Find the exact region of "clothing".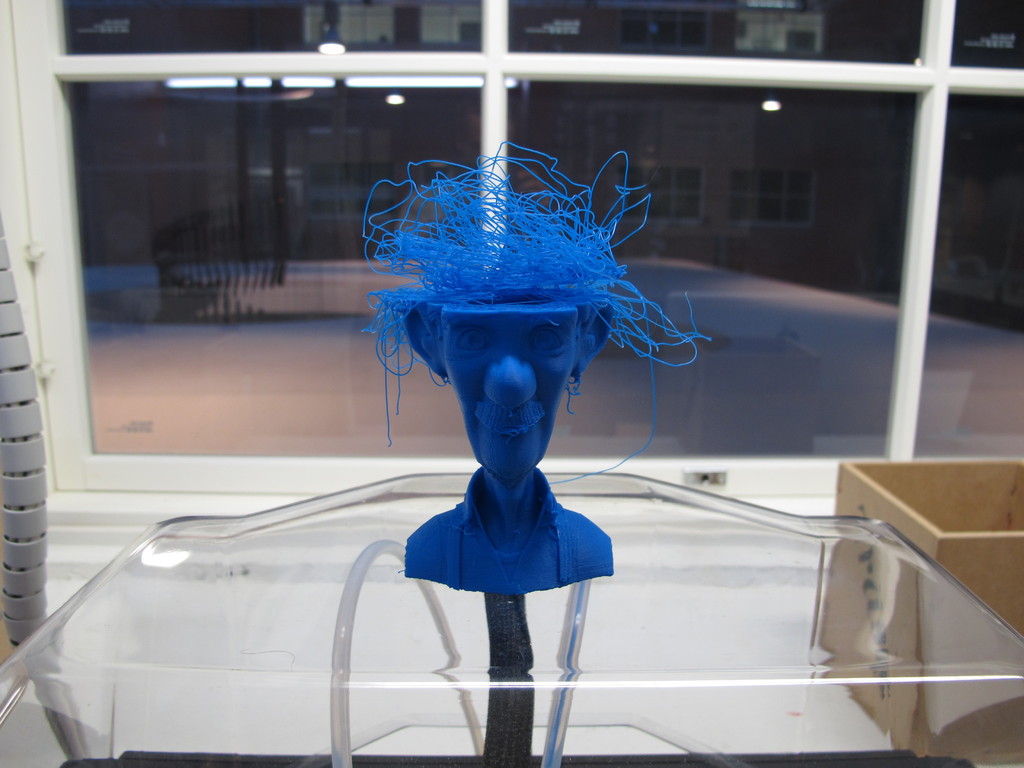
Exact region: region(401, 467, 615, 596).
